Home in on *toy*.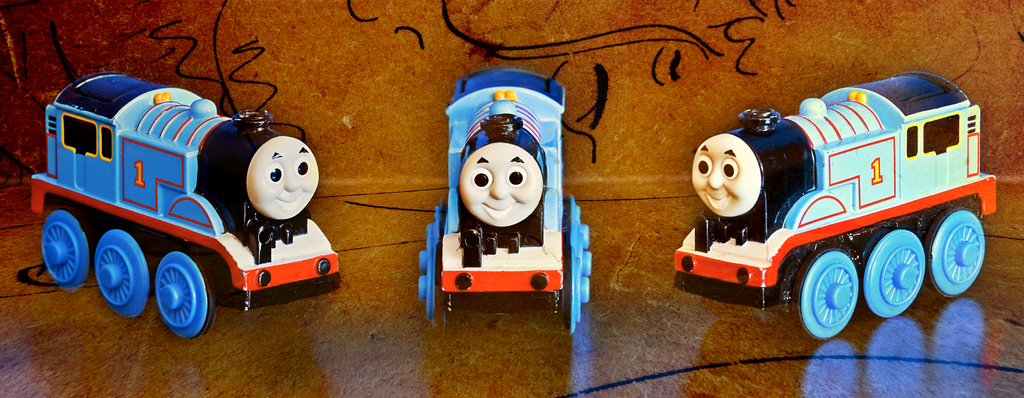
Homed in at bbox(420, 89, 596, 333).
